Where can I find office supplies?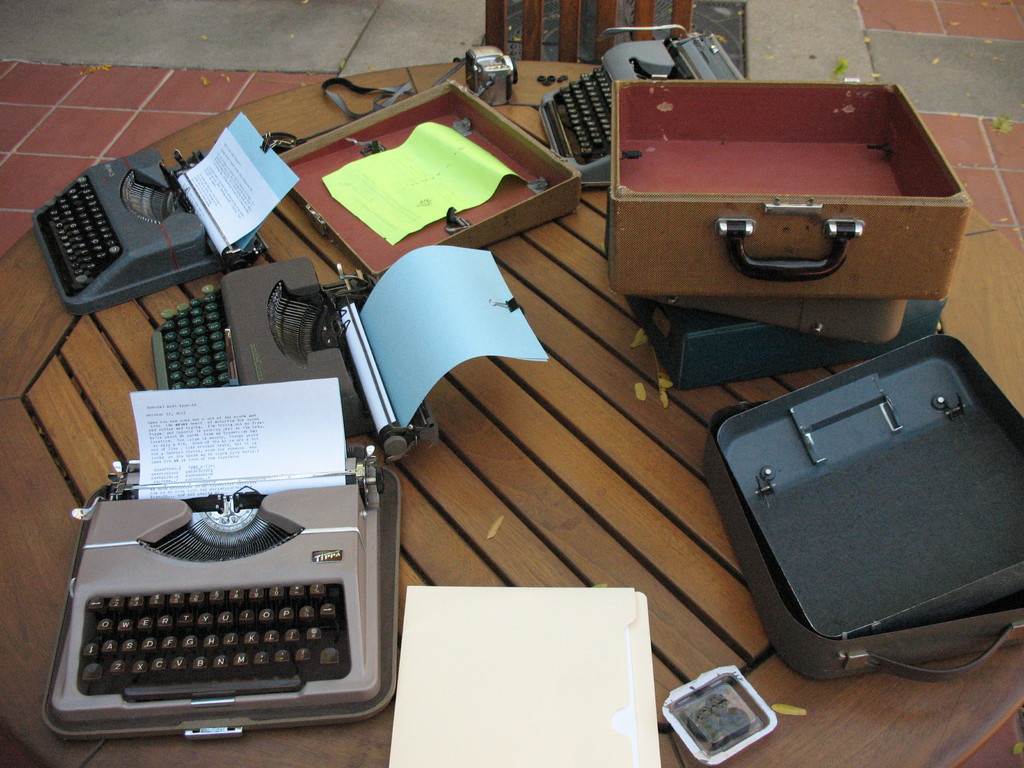
You can find it at pyautogui.locateOnScreen(605, 77, 971, 296).
